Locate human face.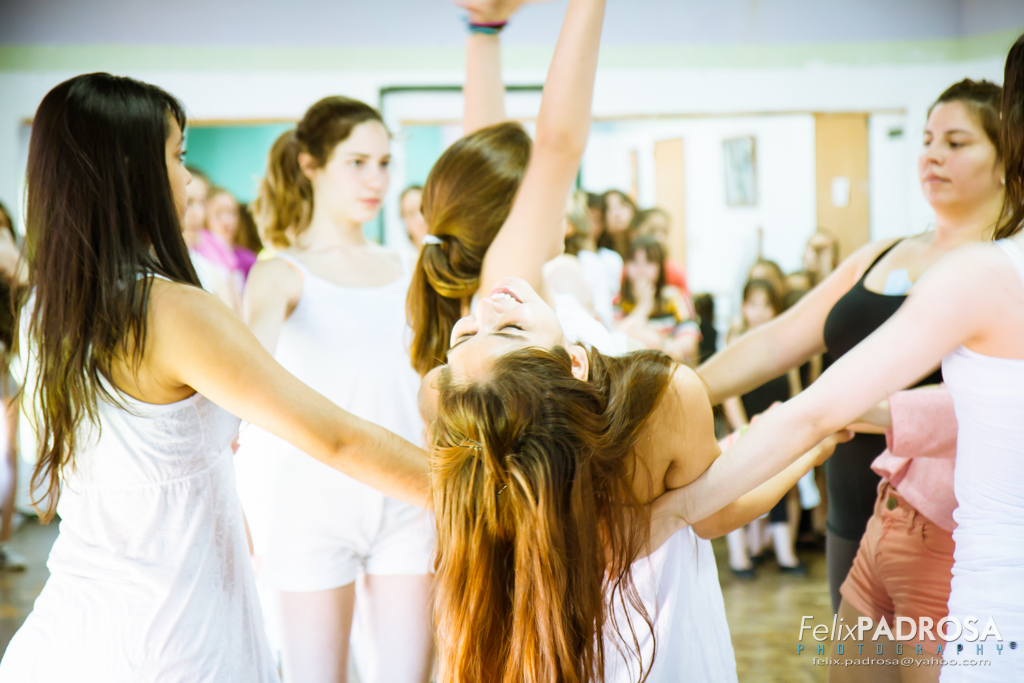
Bounding box: [left=789, top=277, right=806, bottom=292].
